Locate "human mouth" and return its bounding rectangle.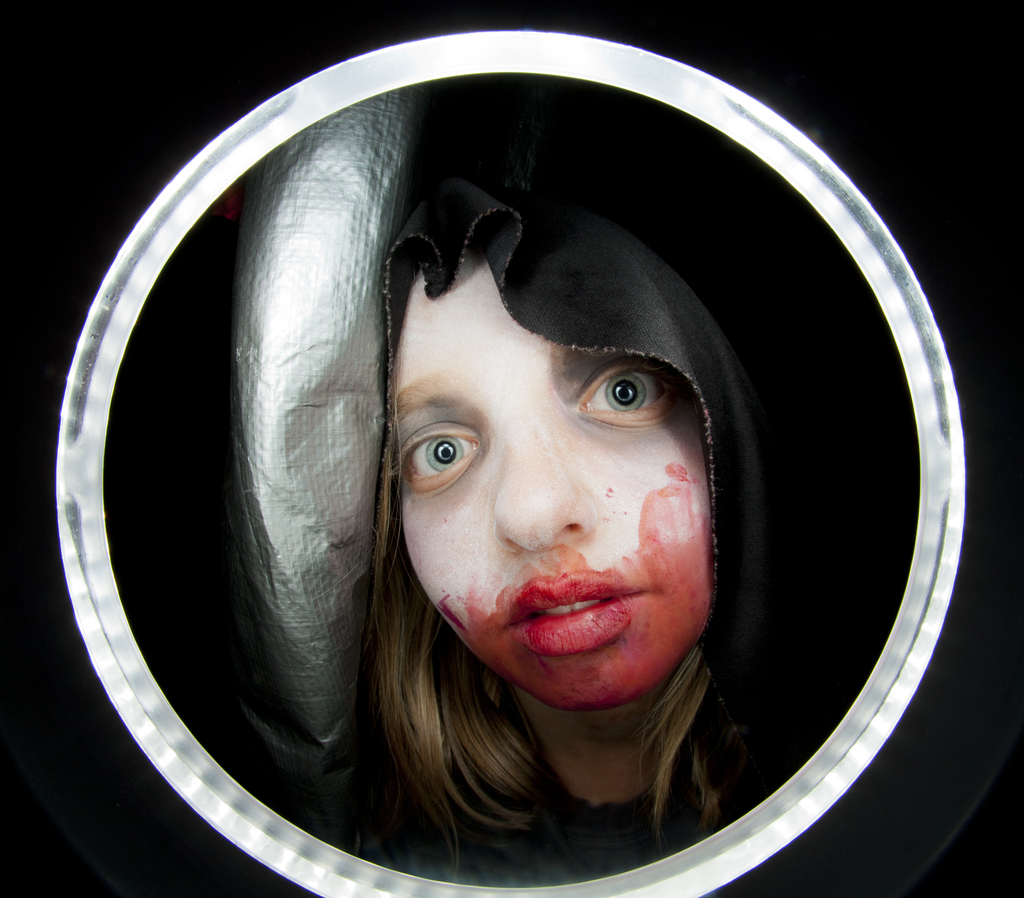
<box>502,572,648,652</box>.
